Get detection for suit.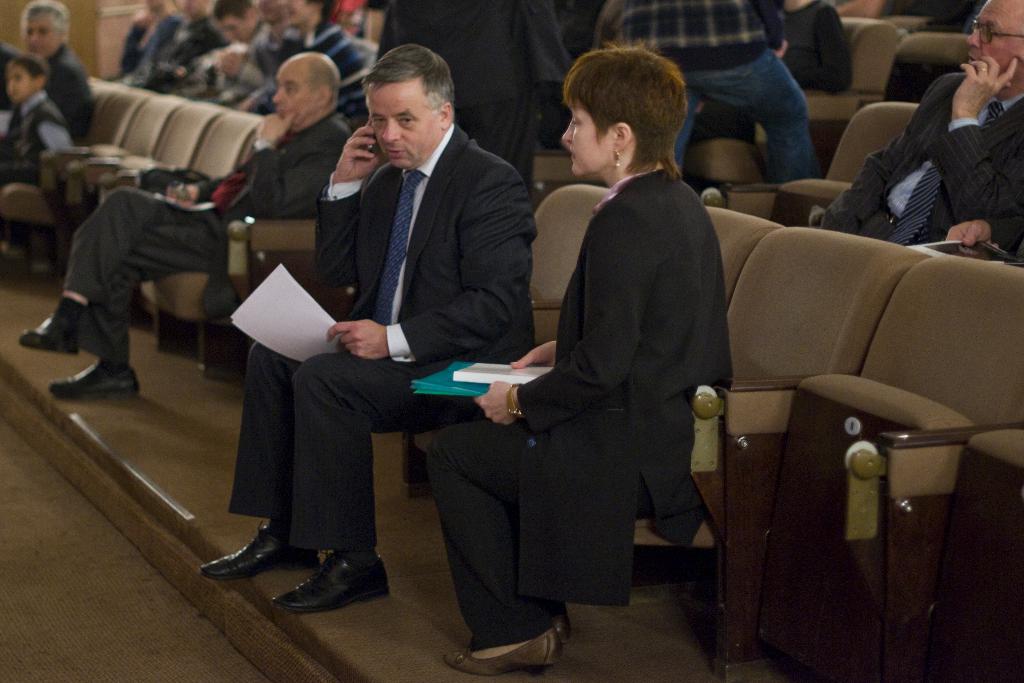
Detection: [x1=483, y1=79, x2=746, y2=639].
